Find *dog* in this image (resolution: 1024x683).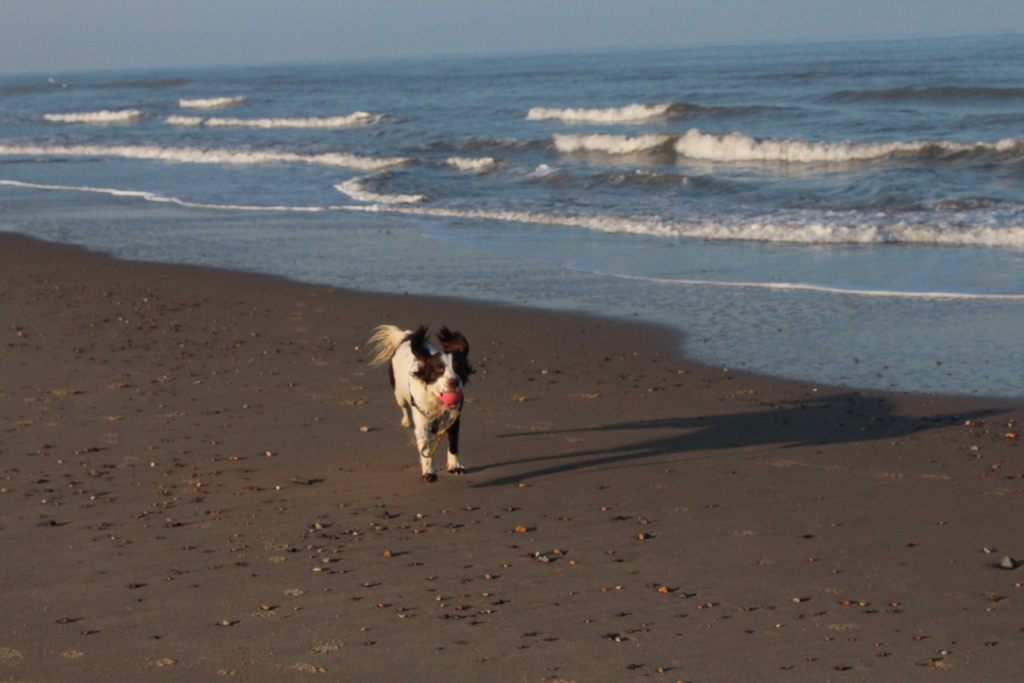
362,324,477,484.
